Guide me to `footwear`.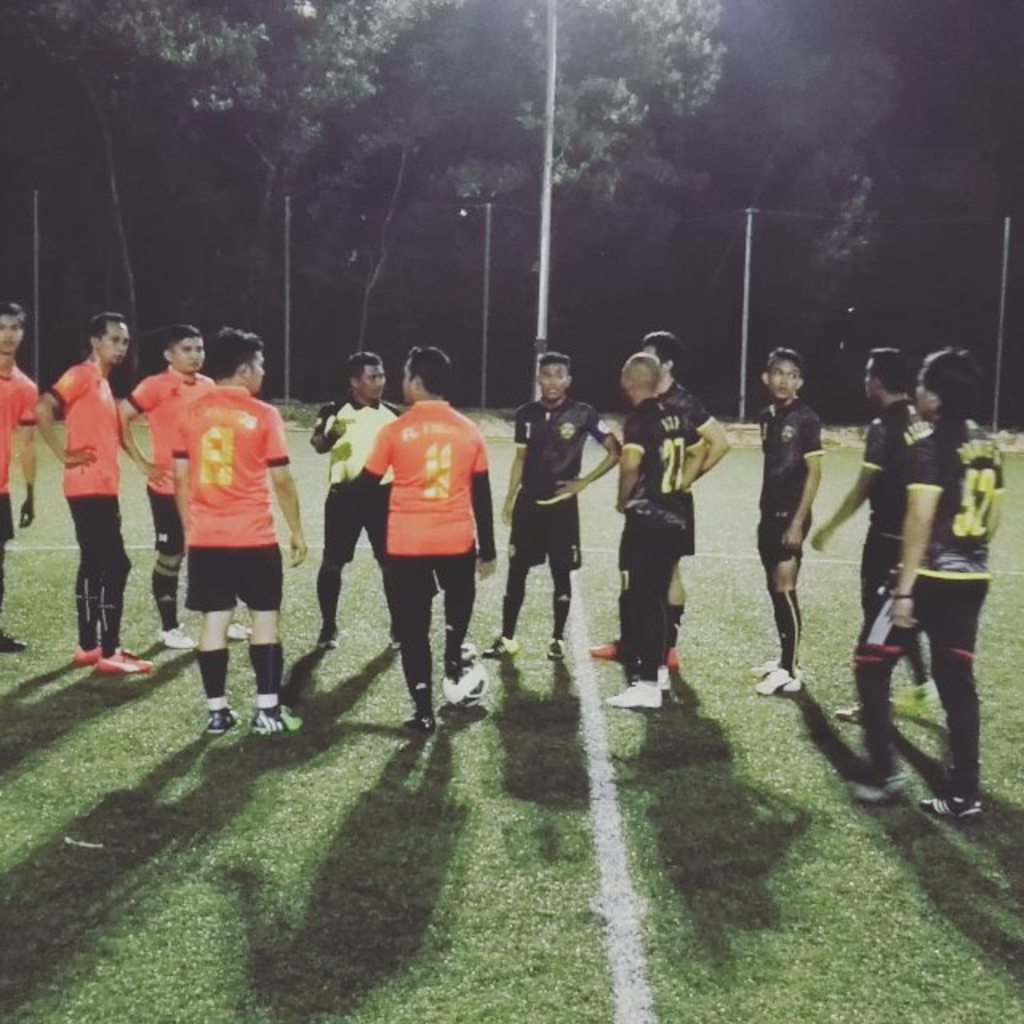
Guidance: [x1=410, y1=699, x2=437, y2=726].
